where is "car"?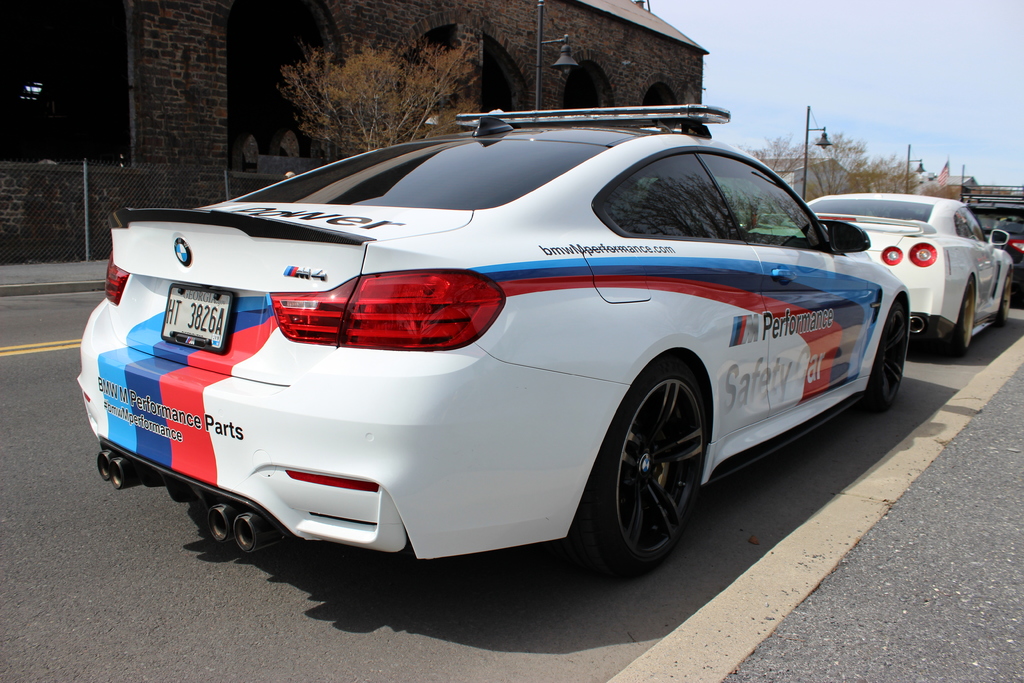
detection(796, 186, 1019, 349).
